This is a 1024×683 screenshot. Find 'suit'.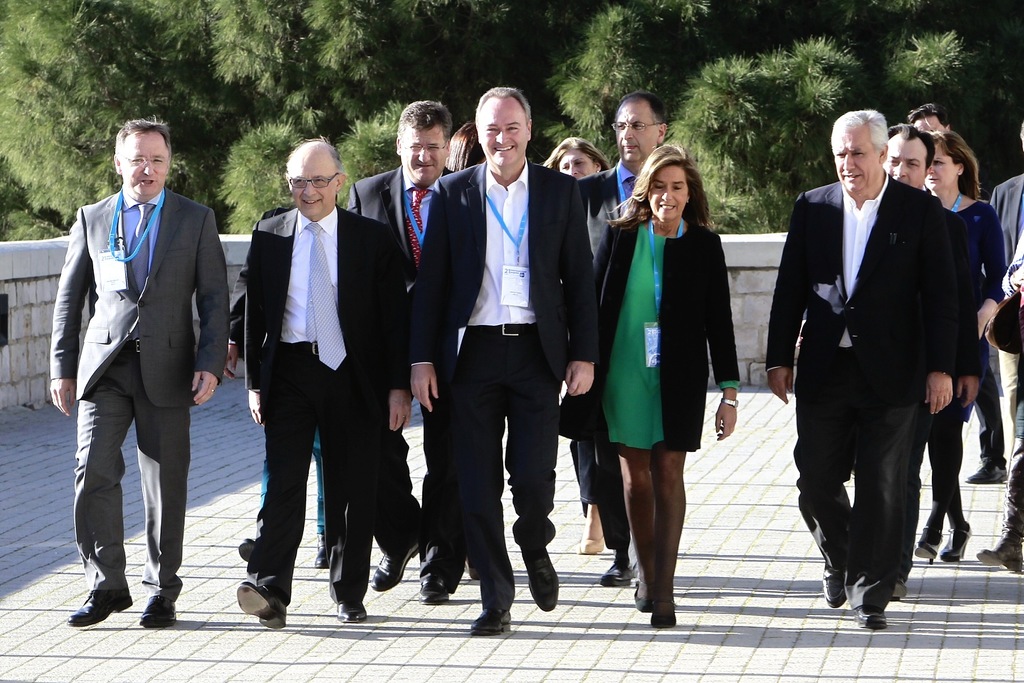
Bounding box: [left=409, top=161, right=600, bottom=613].
